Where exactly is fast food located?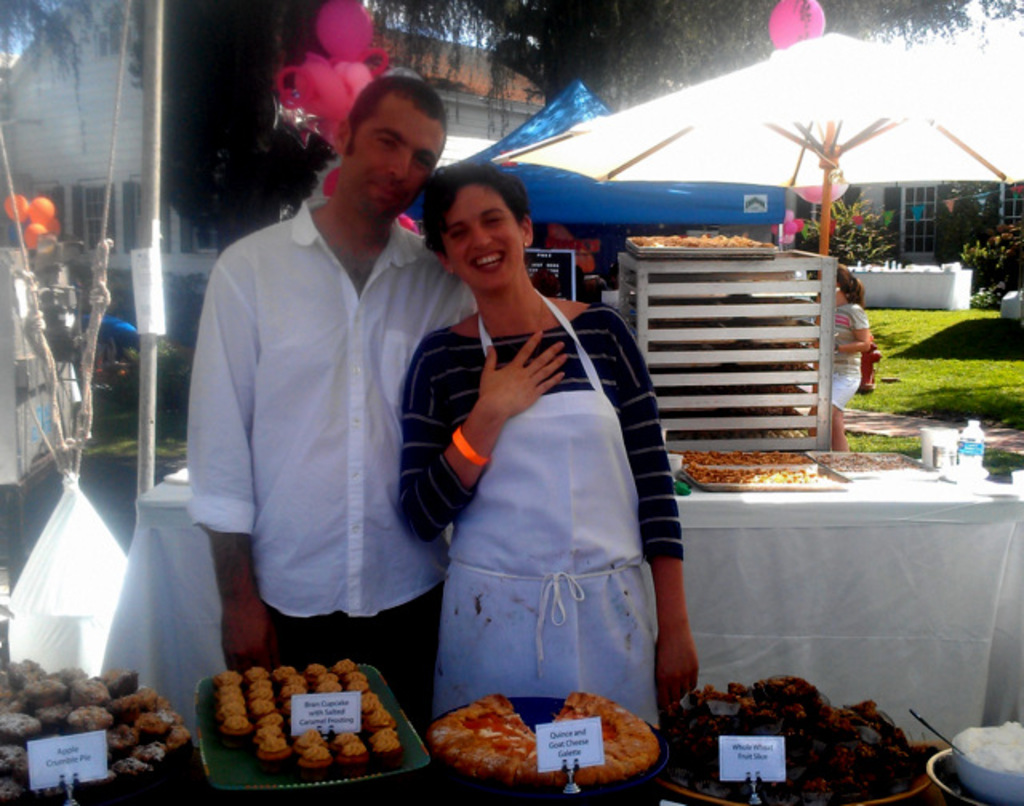
Its bounding box is bbox=[301, 660, 326, 688].
